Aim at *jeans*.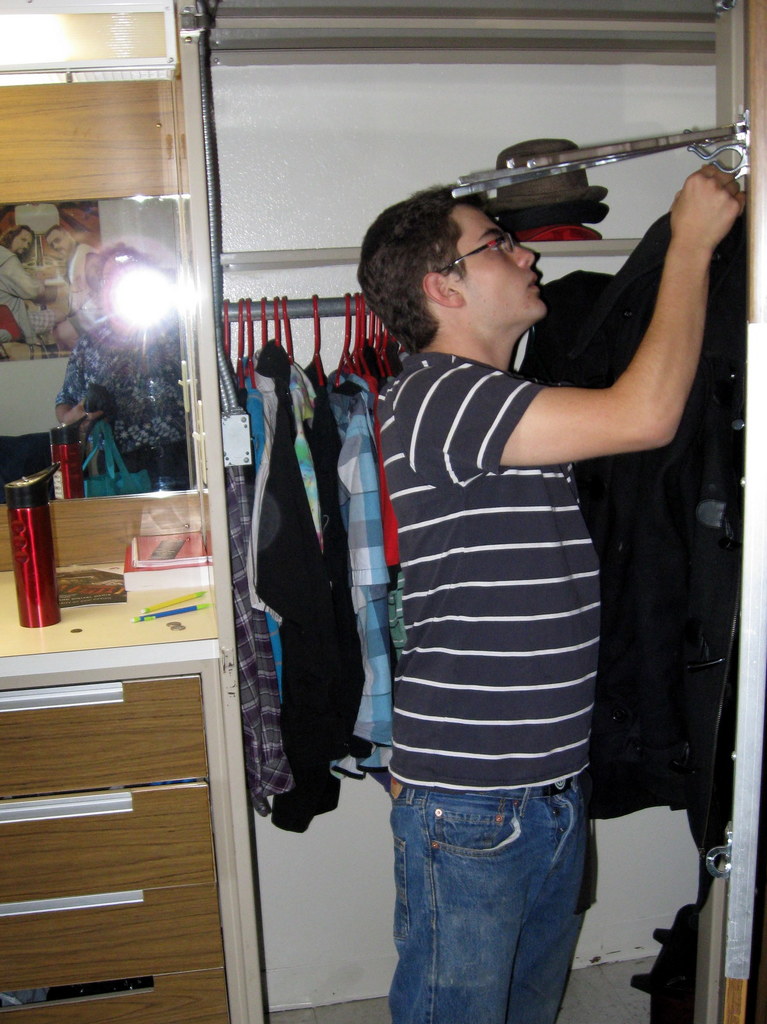
Aimed at x1=377, y1=753, x2=604, y2=1015.
